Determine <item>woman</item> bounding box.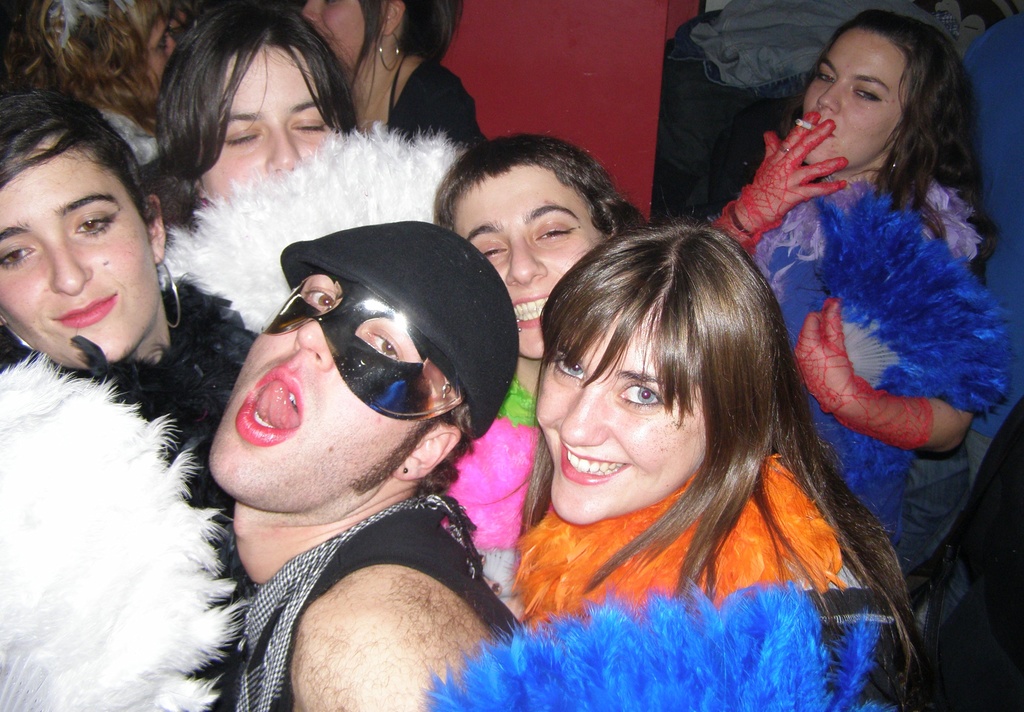
Determined: locate(0, 88, 251, 711).
